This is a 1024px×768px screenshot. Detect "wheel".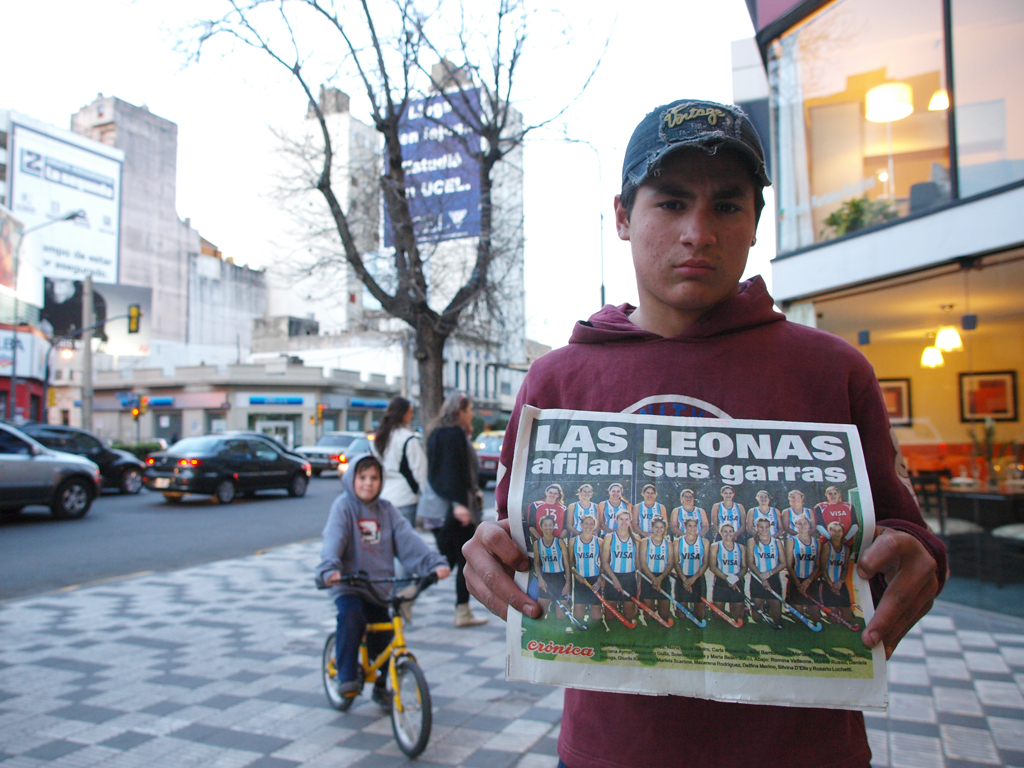
364:648:425:753.
